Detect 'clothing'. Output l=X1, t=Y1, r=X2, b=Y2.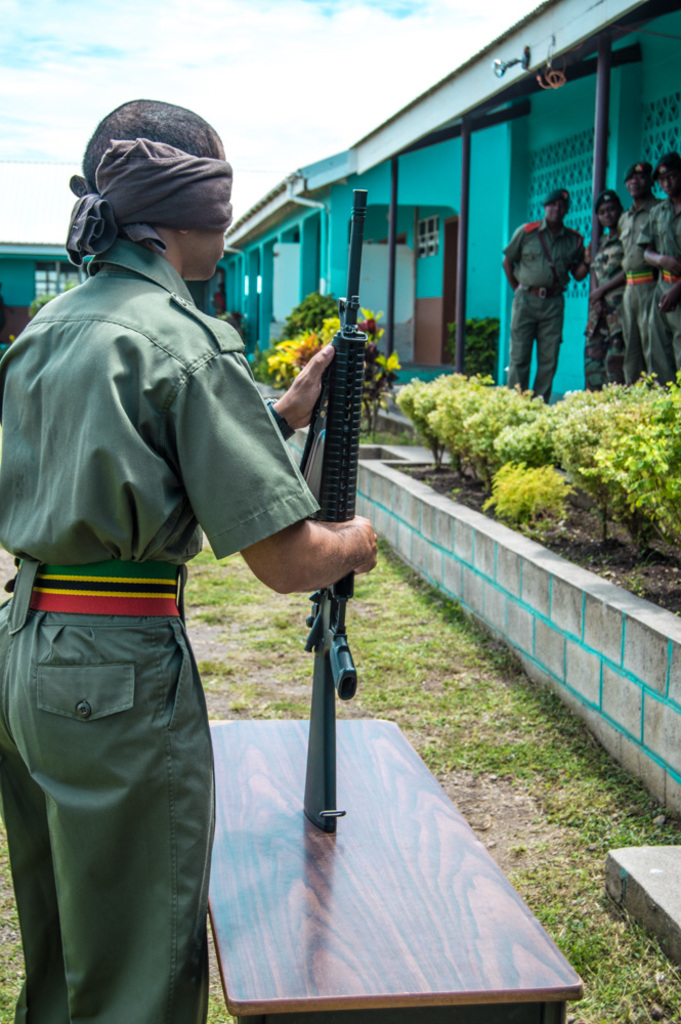
l=599, t=221, r=621, b=384.
